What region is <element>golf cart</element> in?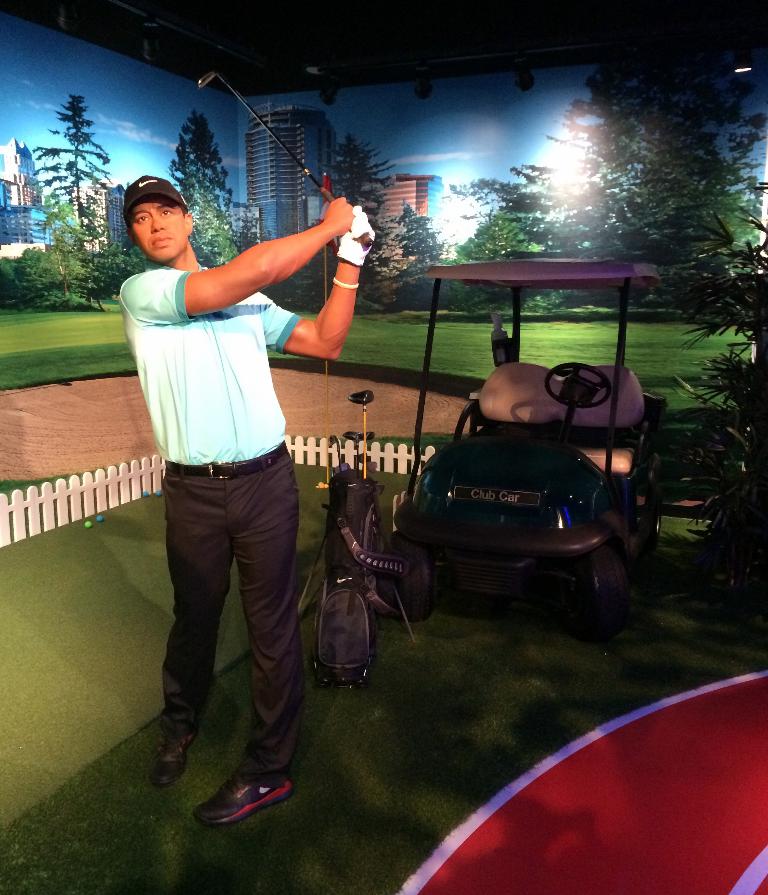
BBox(380, 257, 677, 633).
